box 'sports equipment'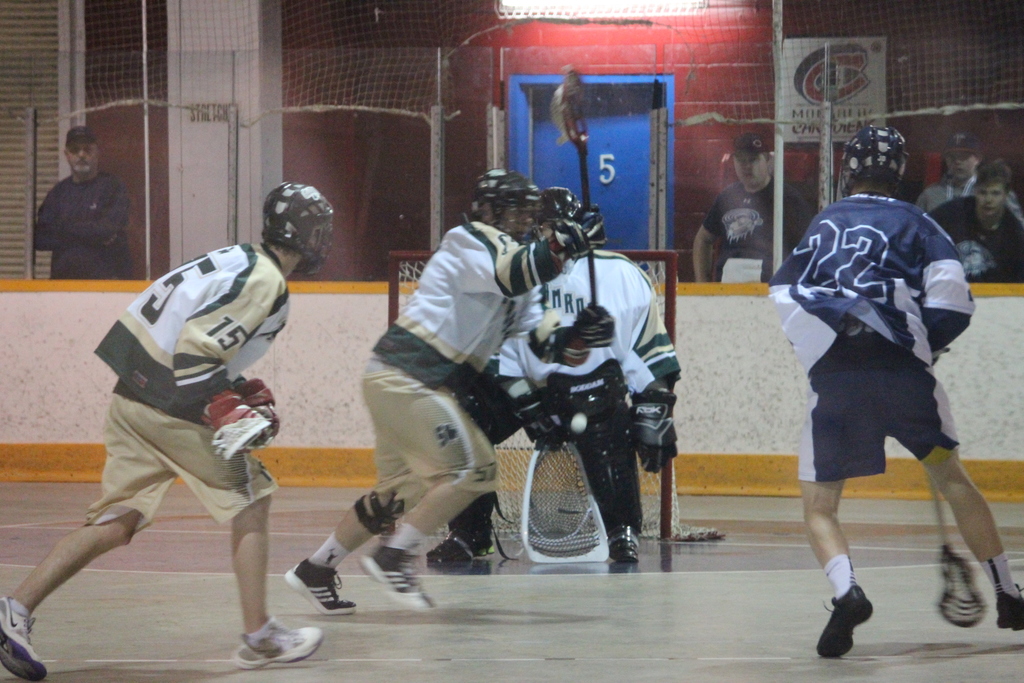
238:373:280:454
